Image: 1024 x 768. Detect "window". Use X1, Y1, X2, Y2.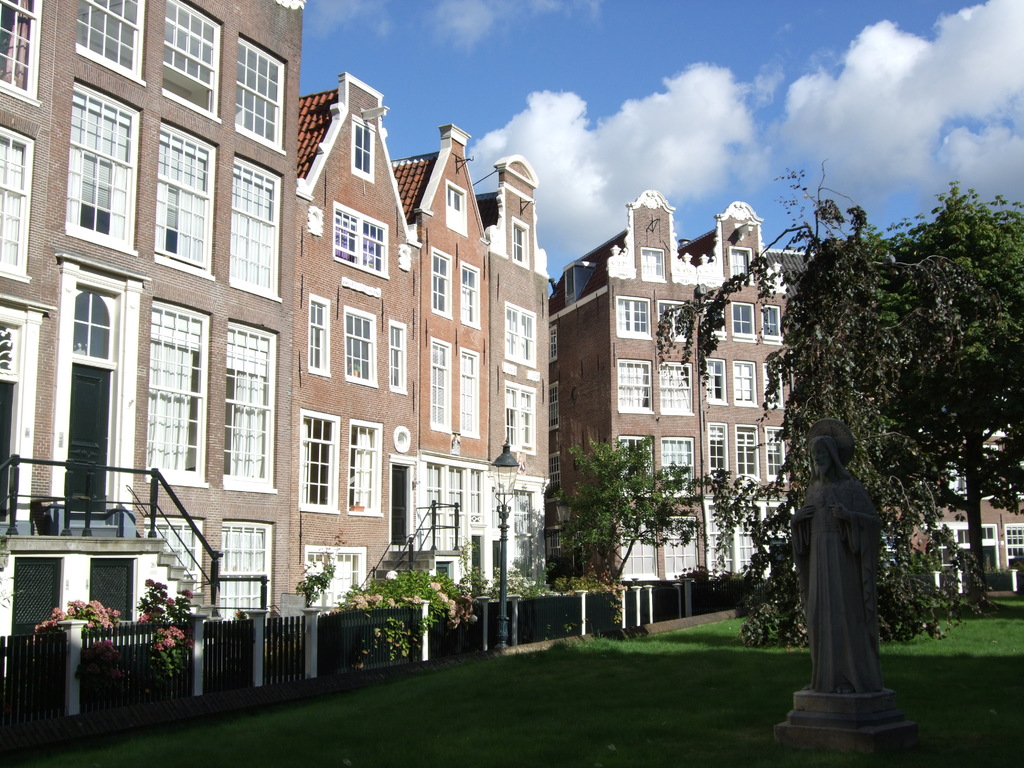
459, 346, 488, 442.
